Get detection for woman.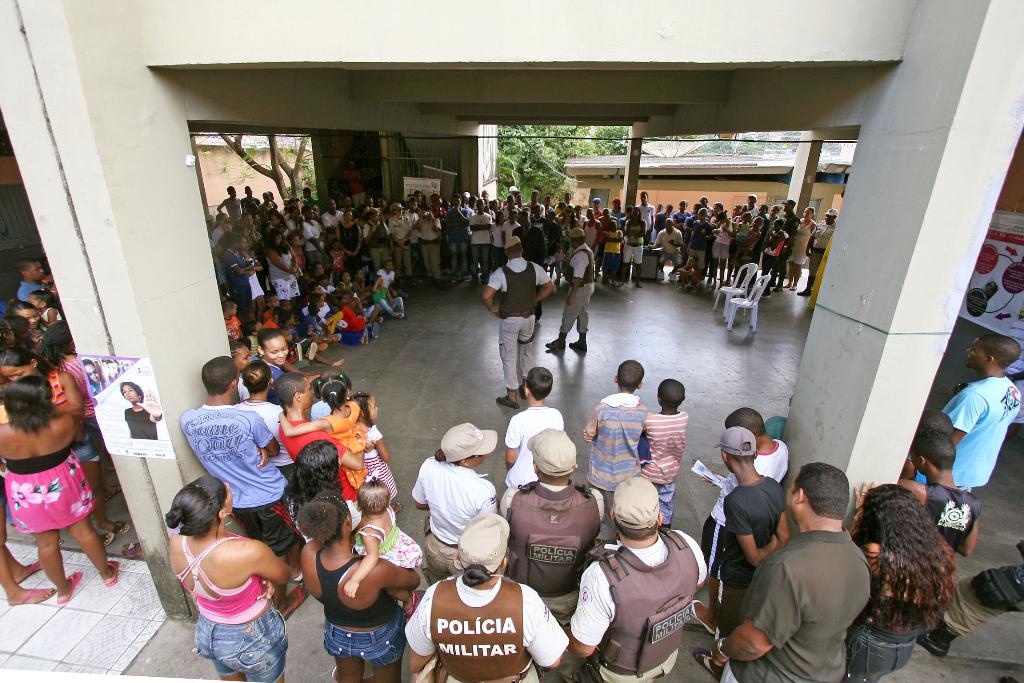
Detection: 0/346/131/546.
